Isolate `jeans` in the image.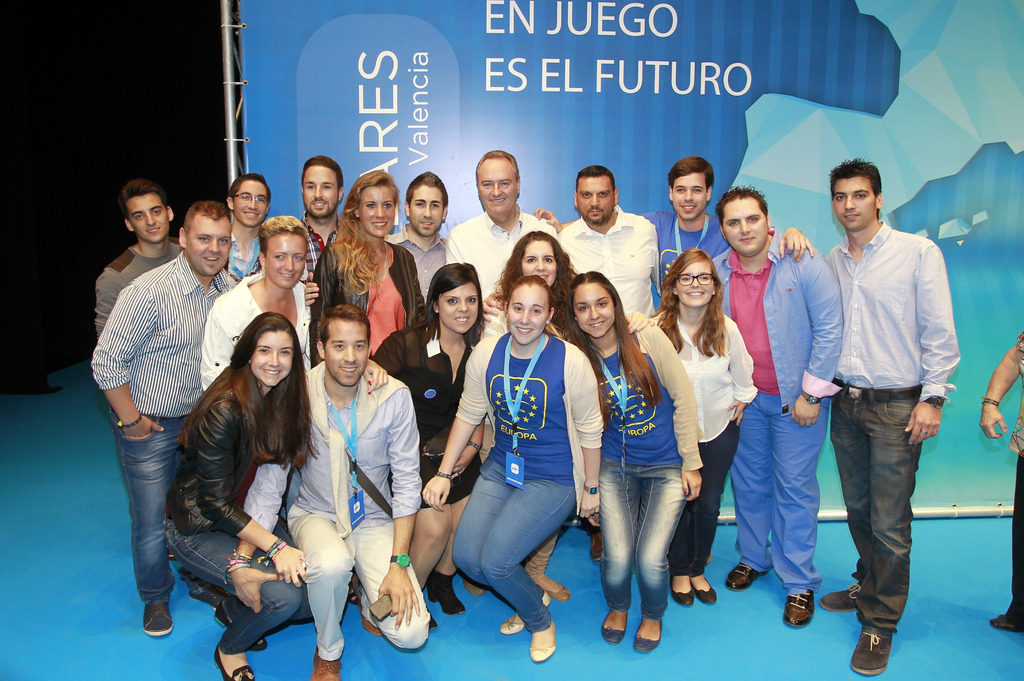
Isolated region: (left=597, top=470, right=693, bottom=616).
